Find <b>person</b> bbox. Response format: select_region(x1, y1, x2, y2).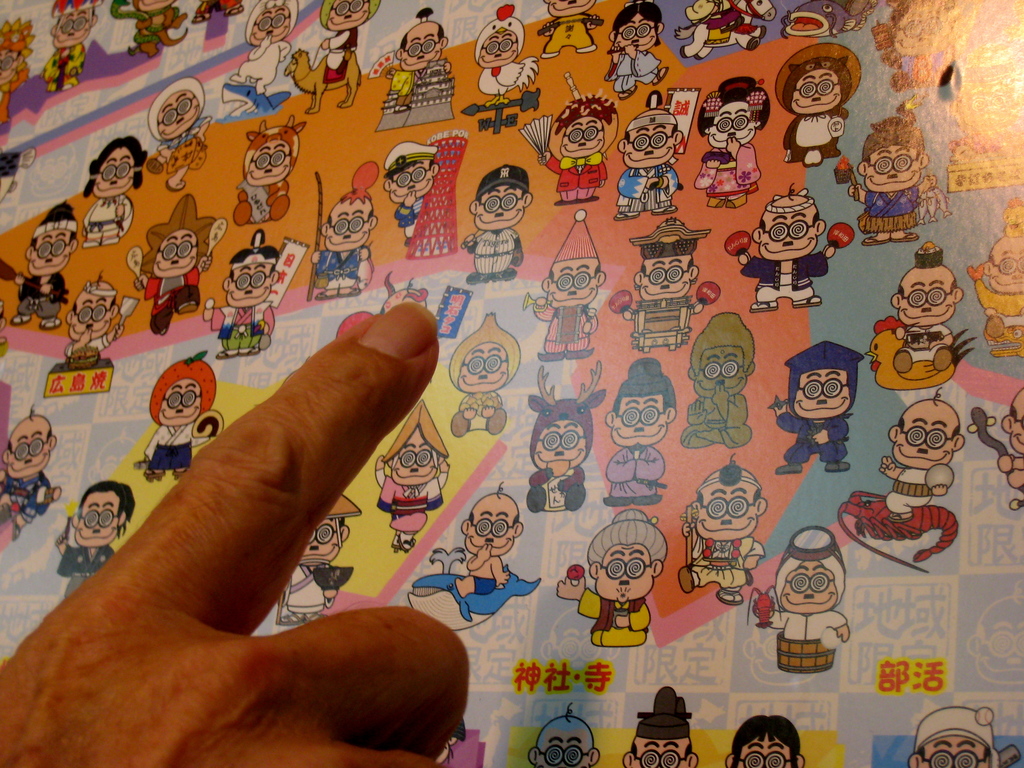
select_region(773, 42, 870, 164).
